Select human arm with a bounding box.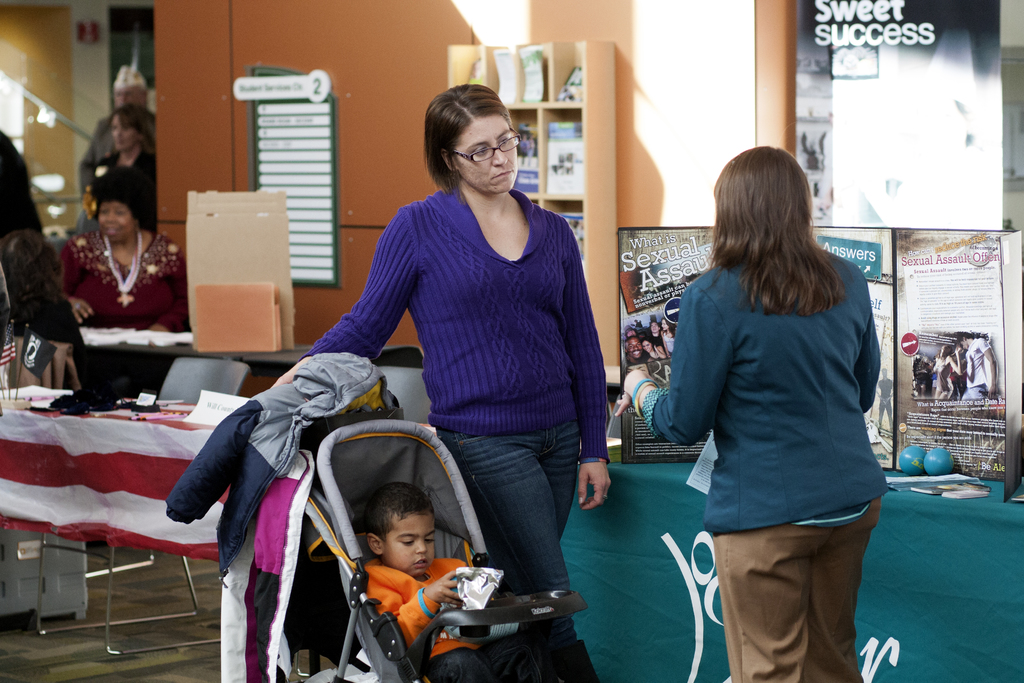
{"x1": 148, "y1": 247, "x2": 195, "y2": 337}.
